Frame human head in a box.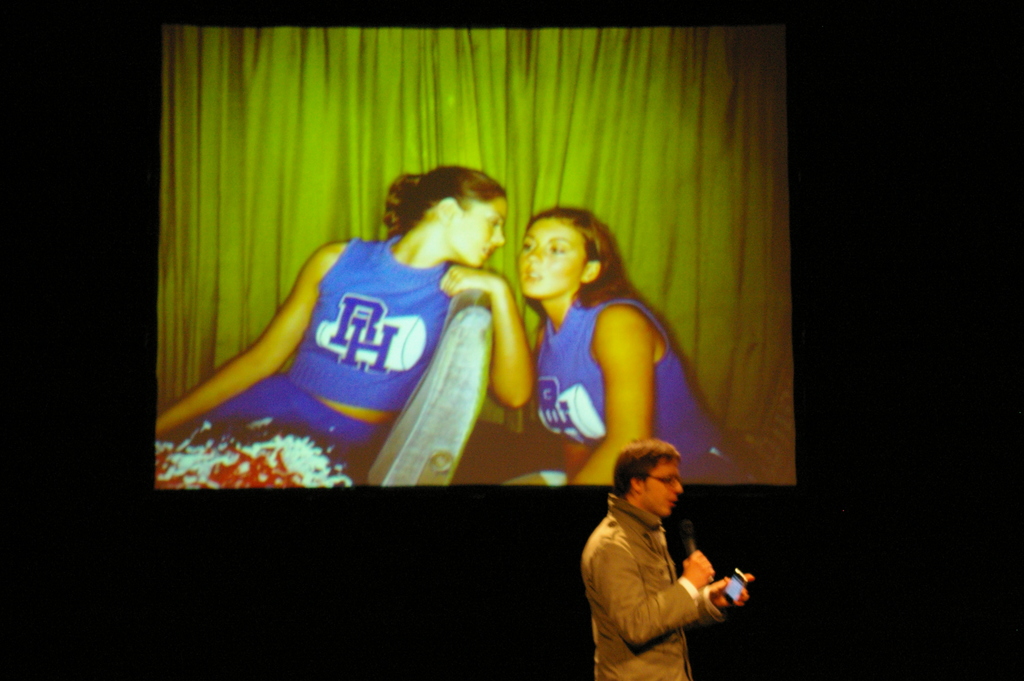
{"x1": 609, "y1": 441, "x2": 682, "y2": 520}.
